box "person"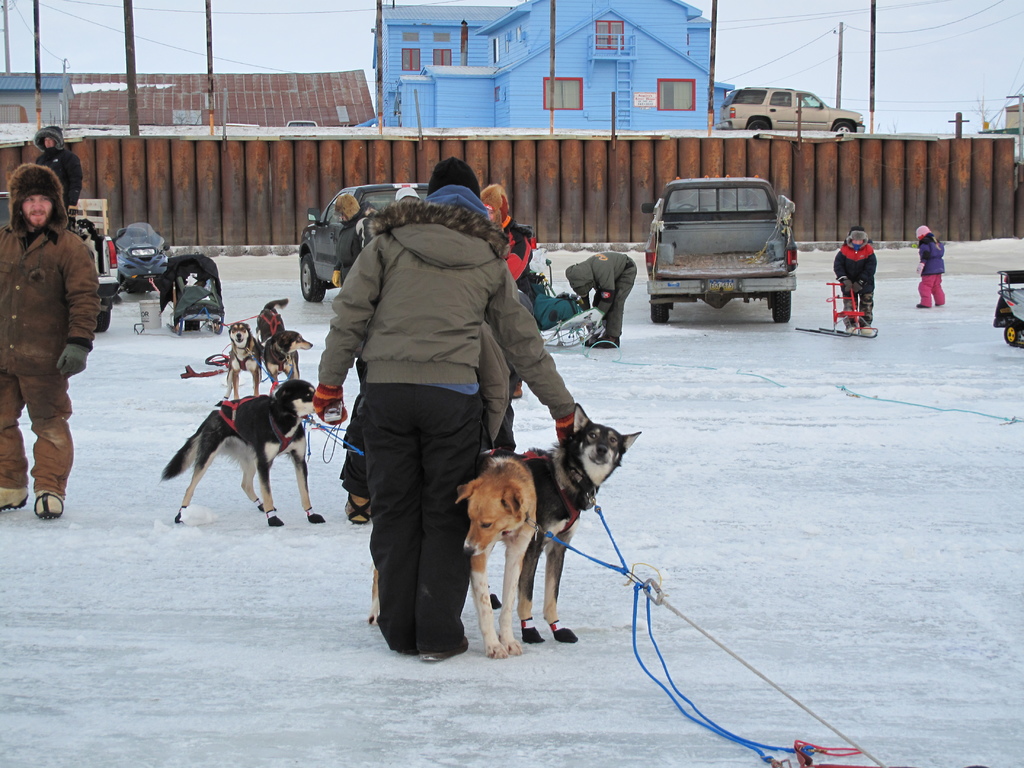
detection(344, 312, 516, 524)
